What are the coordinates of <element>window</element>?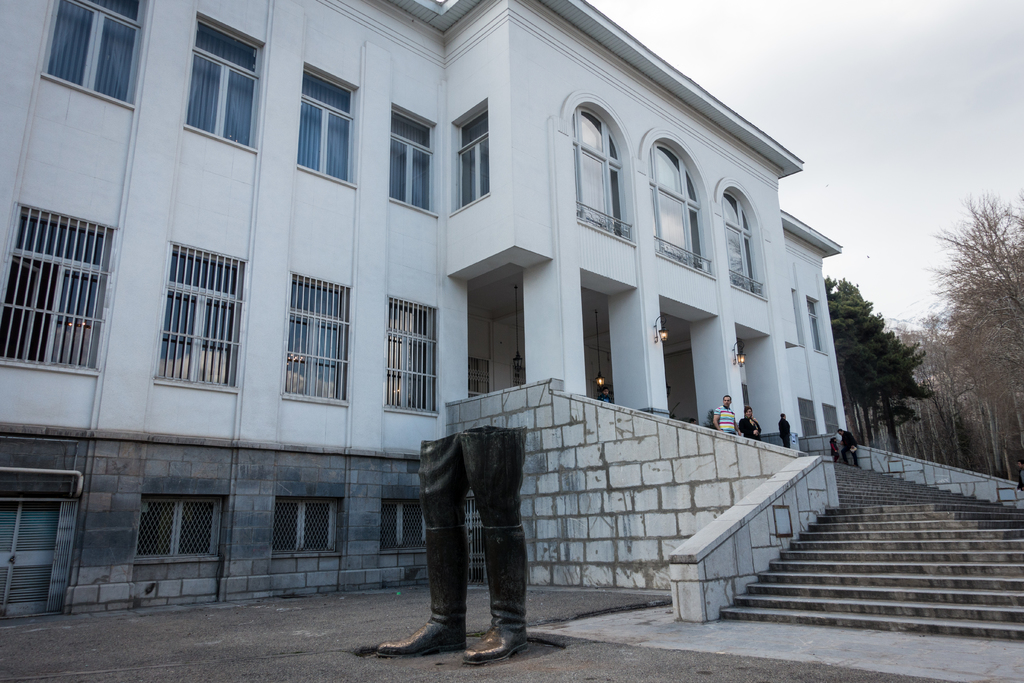
(384,292,440,416).
